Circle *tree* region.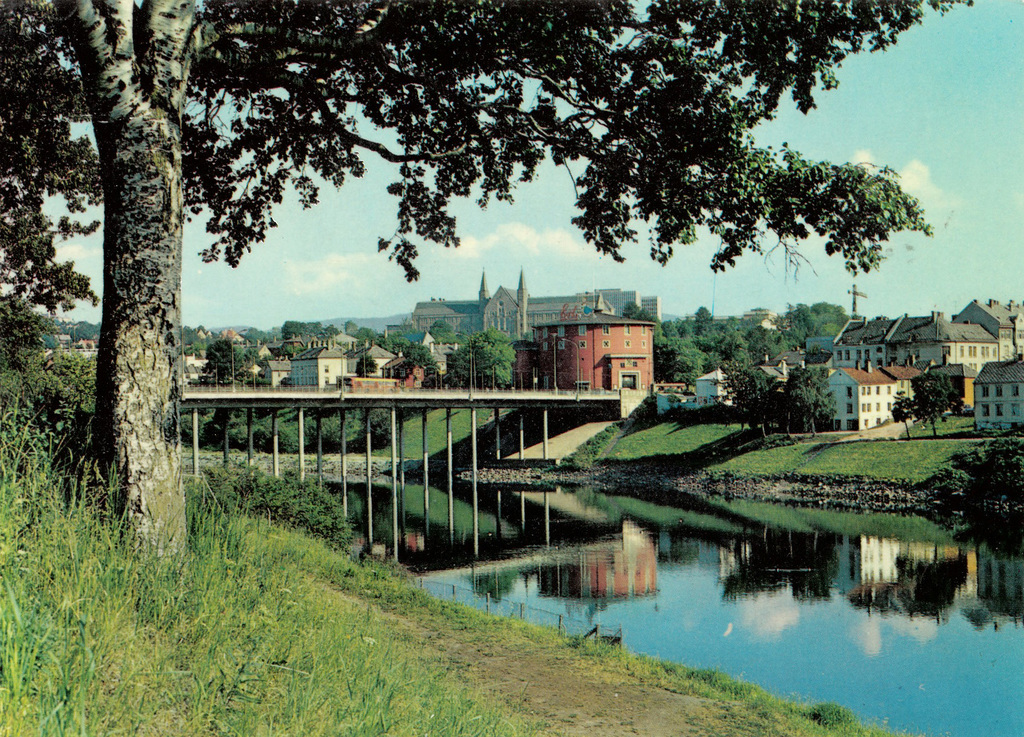
Region: x1=628 y1=310 x2=662 y2=330.
